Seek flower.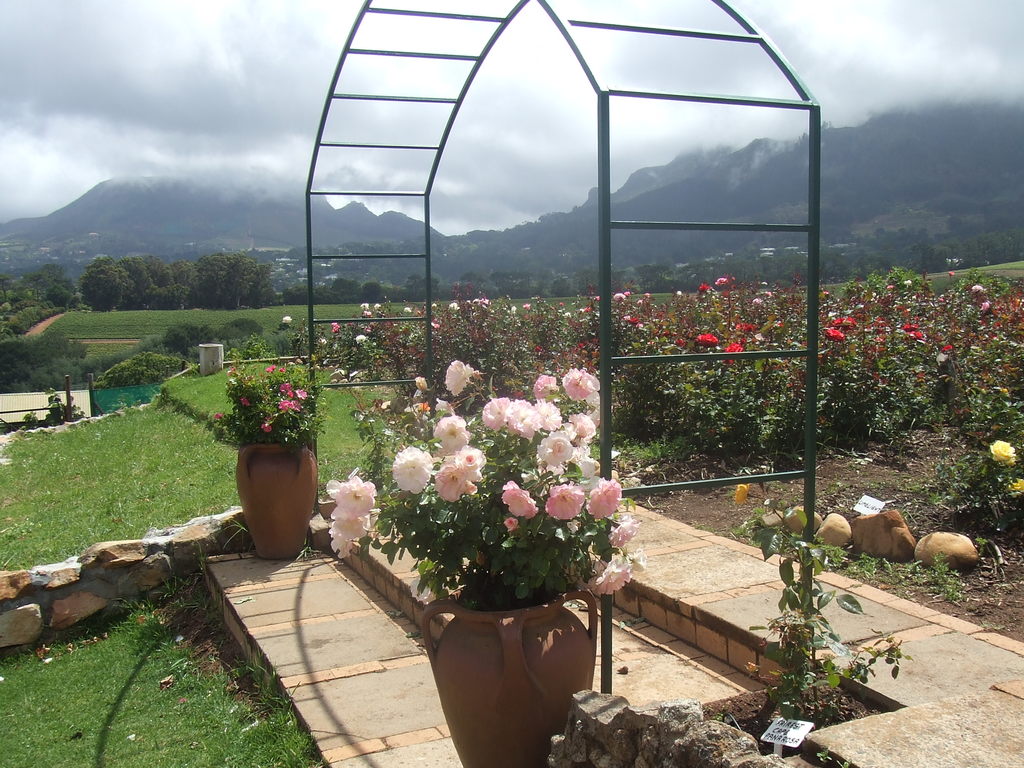
317/340/326/346.
